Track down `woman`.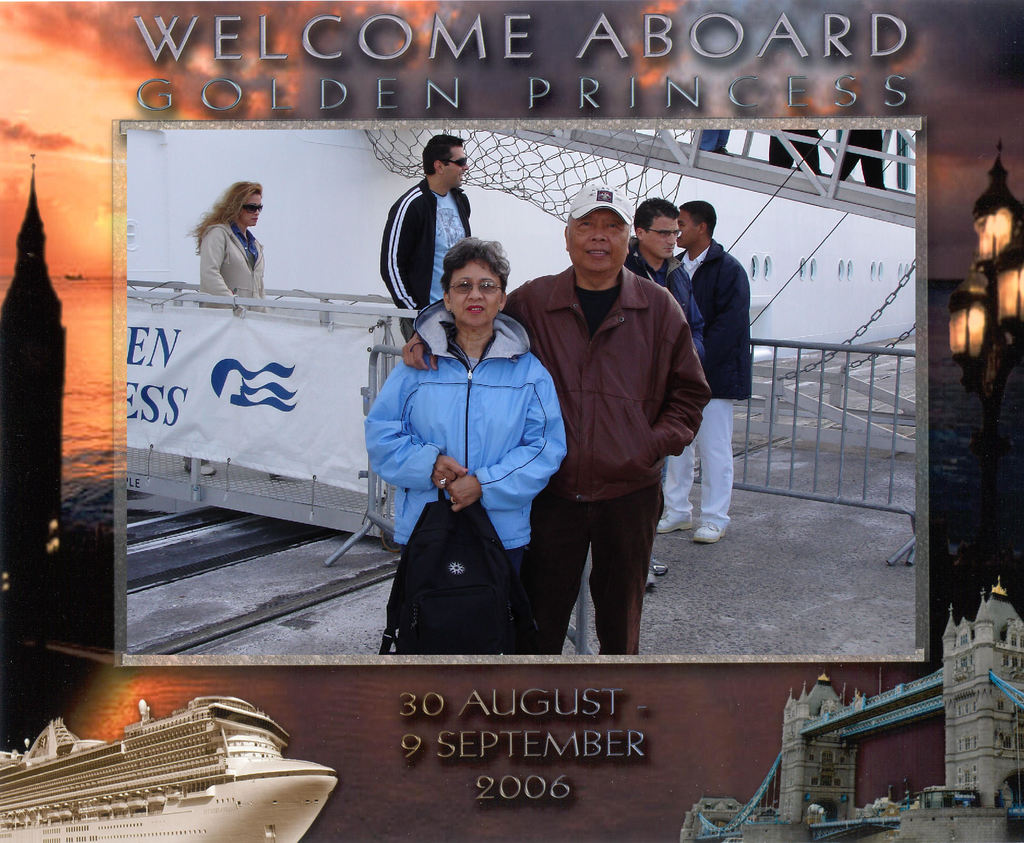
Tracked to box=[193, 179, 268, 318].
